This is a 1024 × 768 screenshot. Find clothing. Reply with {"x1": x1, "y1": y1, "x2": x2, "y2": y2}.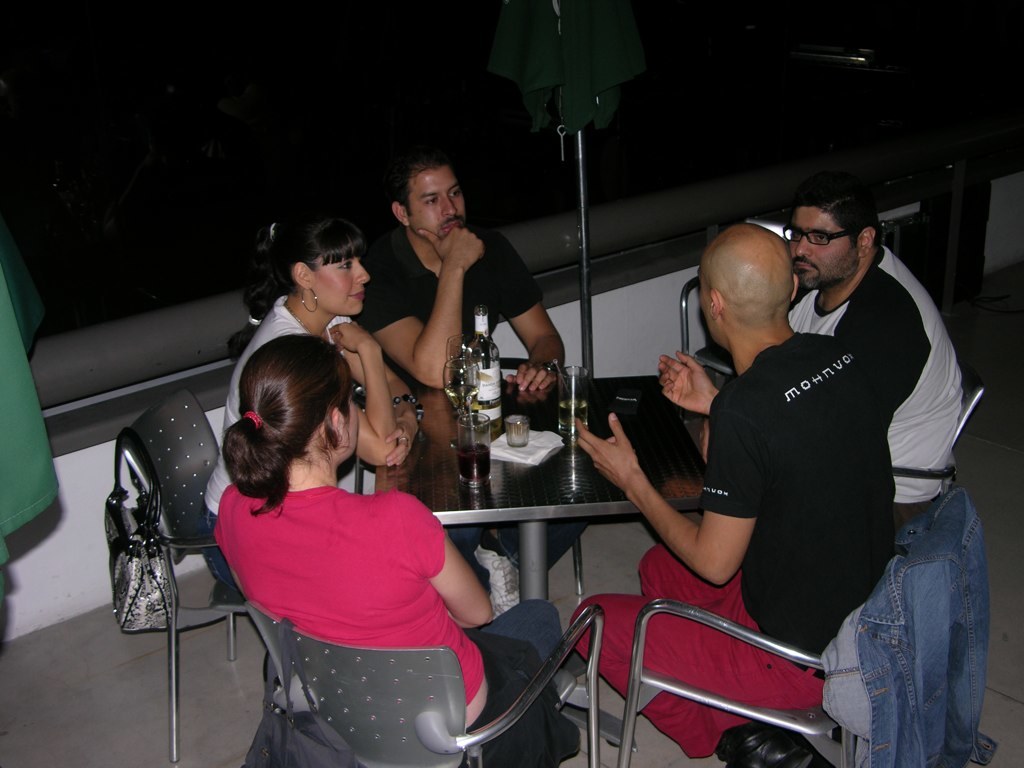
{"x1": 818, "y1": 492, "x2": 999, "y2": 767}.
